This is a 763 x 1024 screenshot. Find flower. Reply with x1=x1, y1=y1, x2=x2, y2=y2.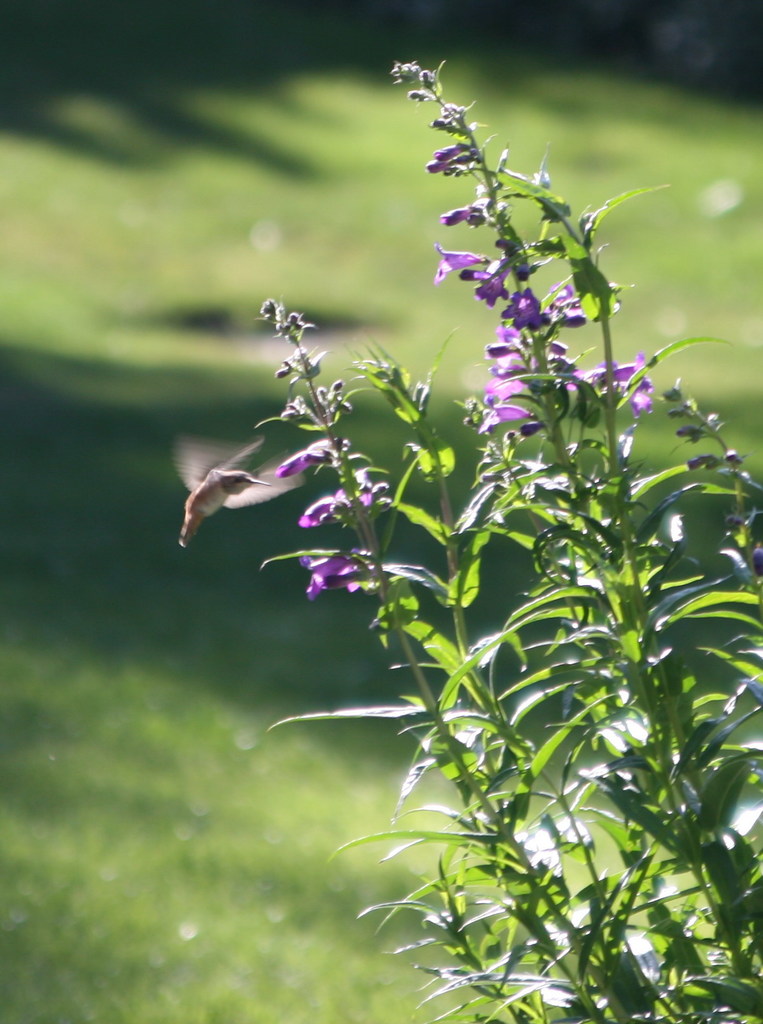
x1=423, y1=248, x2=490, y2=278.
